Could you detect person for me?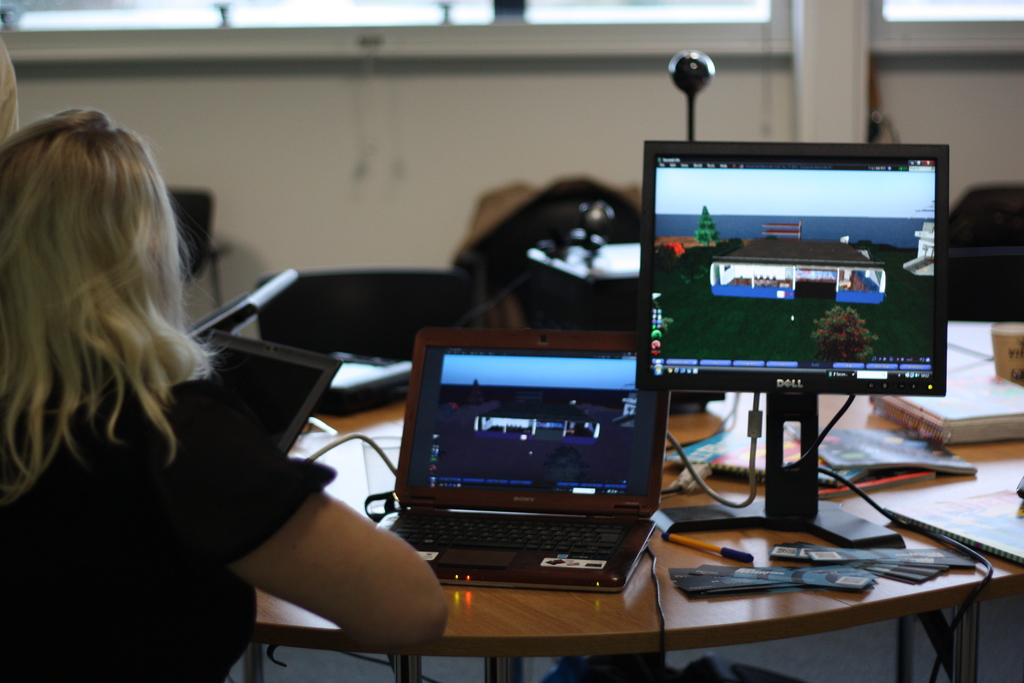
Detection result: 0/109/445/682.
